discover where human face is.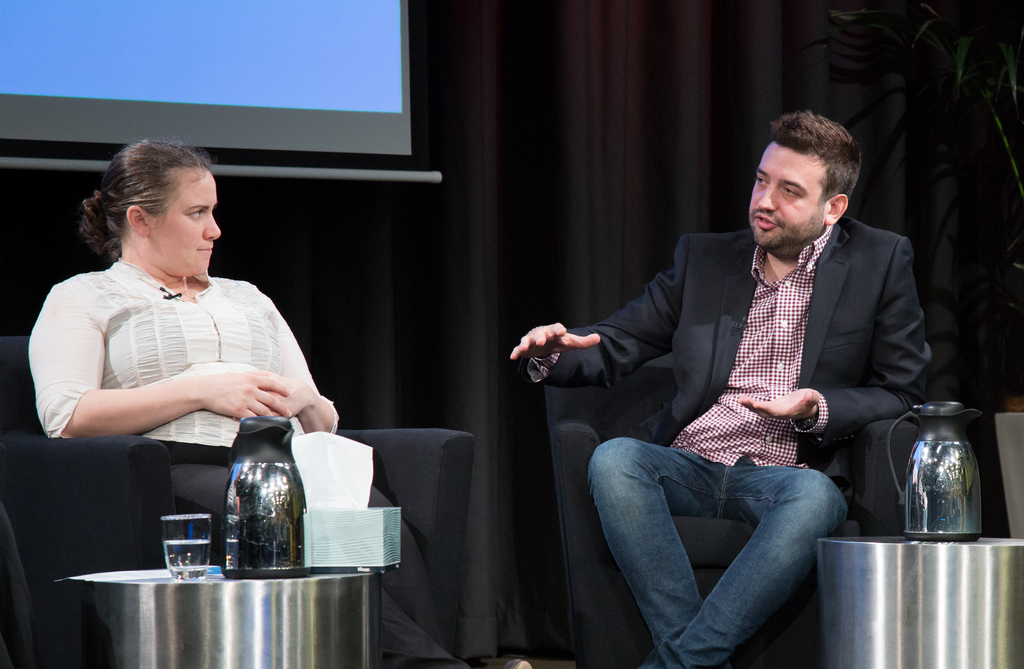
Discovered at {"x1": 143, "y1": 164, "x2": 221, "y2": 281}.
